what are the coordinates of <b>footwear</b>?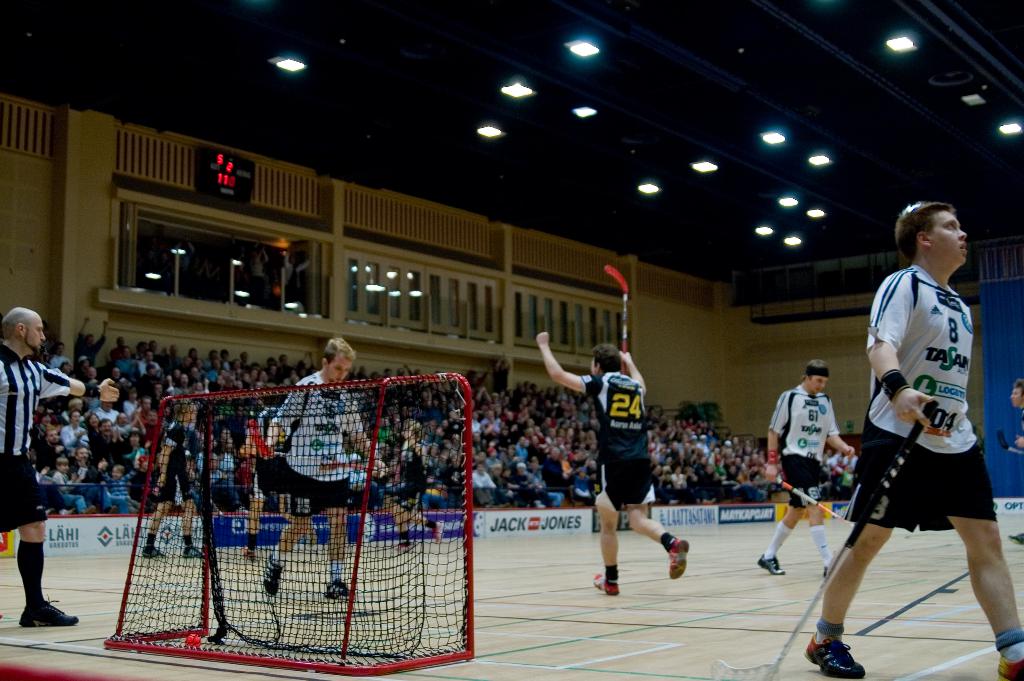
left=18, top=598, right=79, bottom=627.
